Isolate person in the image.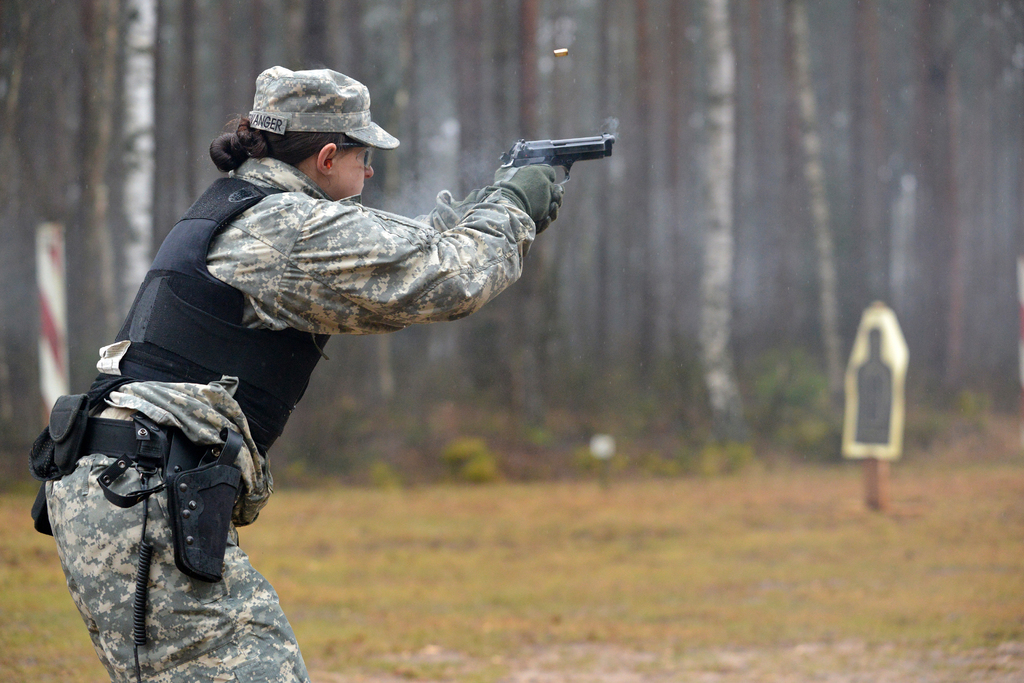
Isolated region: (left=47, top=62, right=567, bottom=682).
